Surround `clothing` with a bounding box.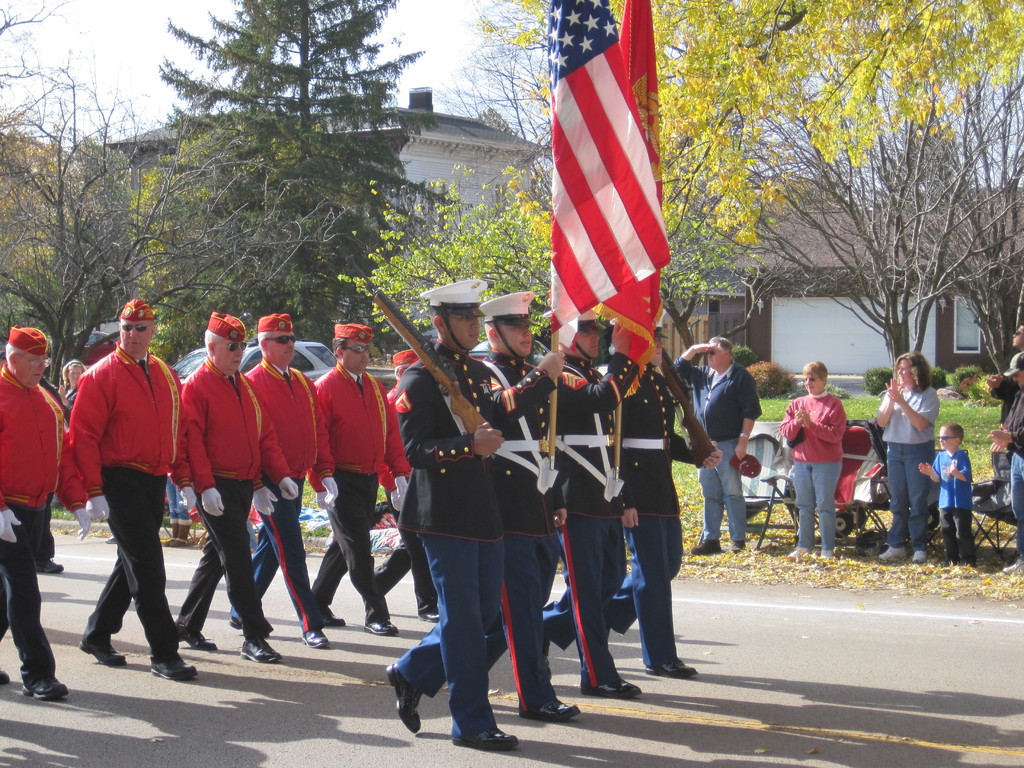
pyautogui.locateOnScreen(612, 351, 715, 710).
